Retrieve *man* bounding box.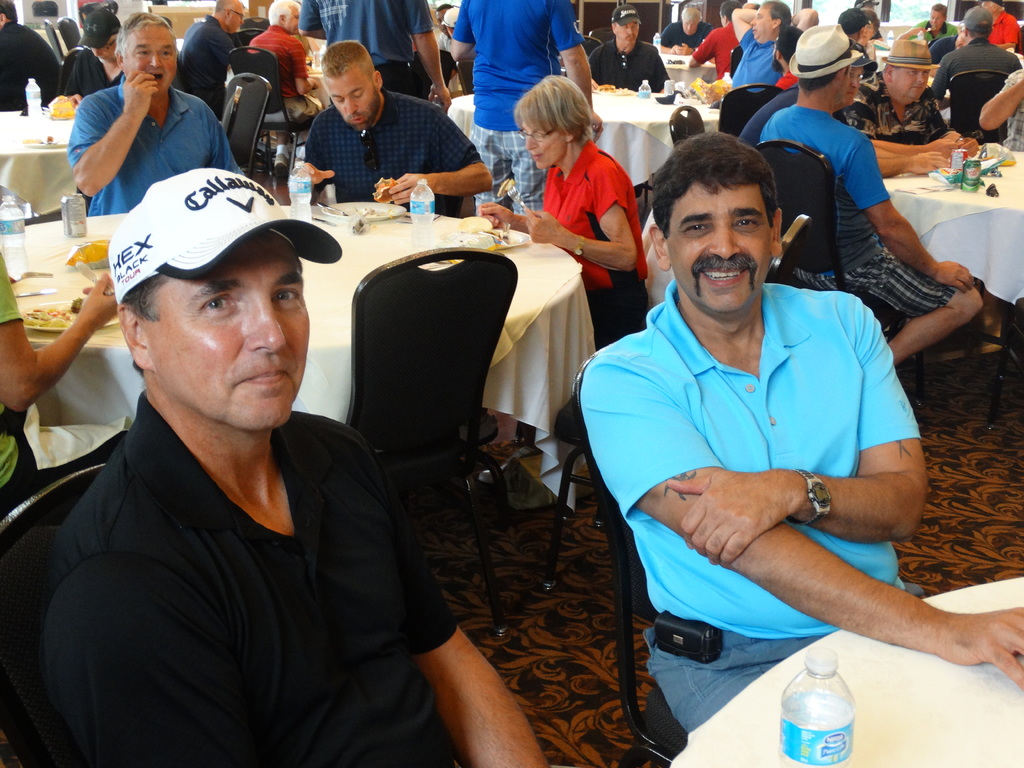
Bounding box: detection(598, 10, 671, 92).
